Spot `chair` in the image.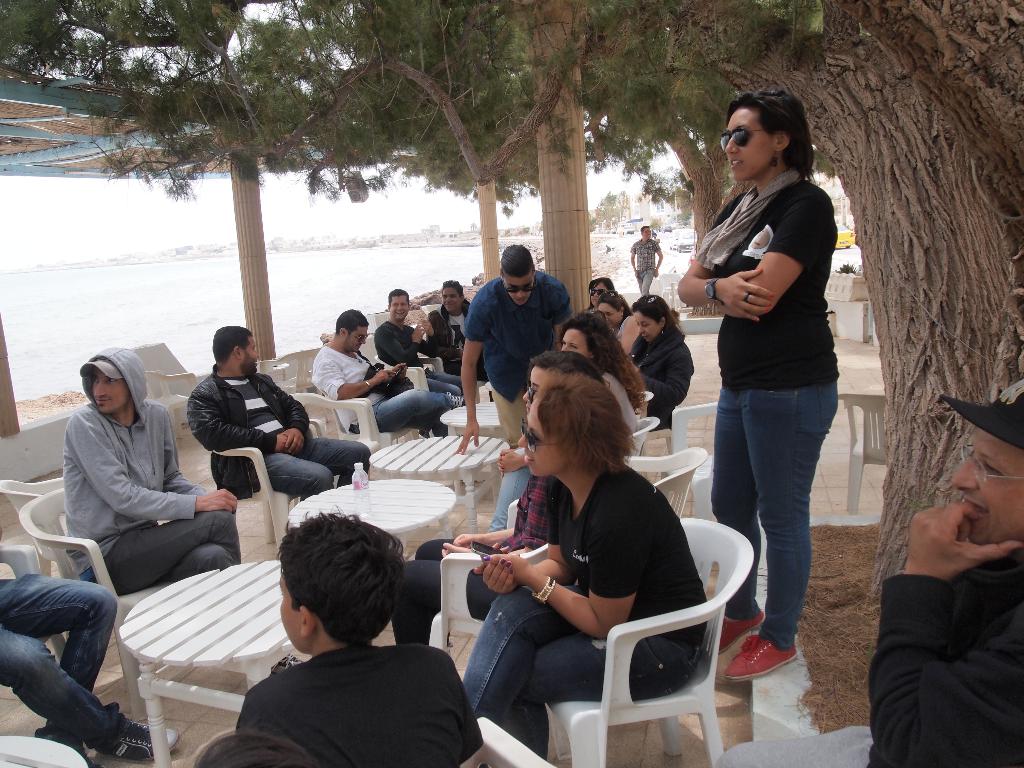
`chair` found at crop(145, 367, 202, 443).
